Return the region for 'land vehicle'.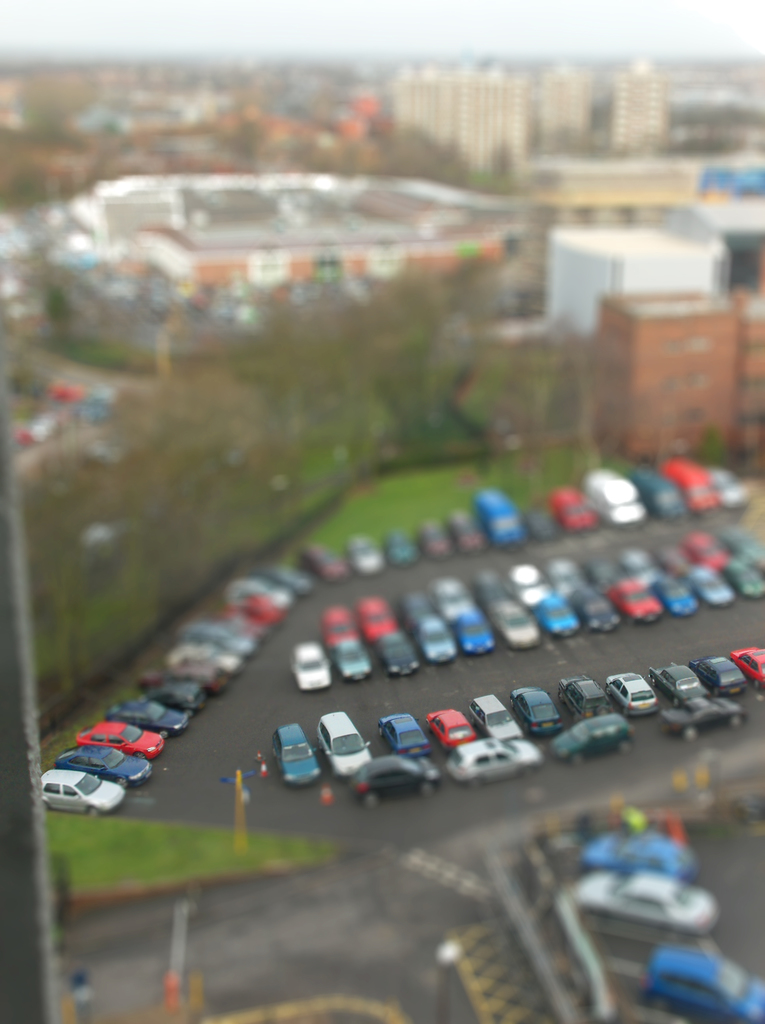
[274, 722, 318, 788].
